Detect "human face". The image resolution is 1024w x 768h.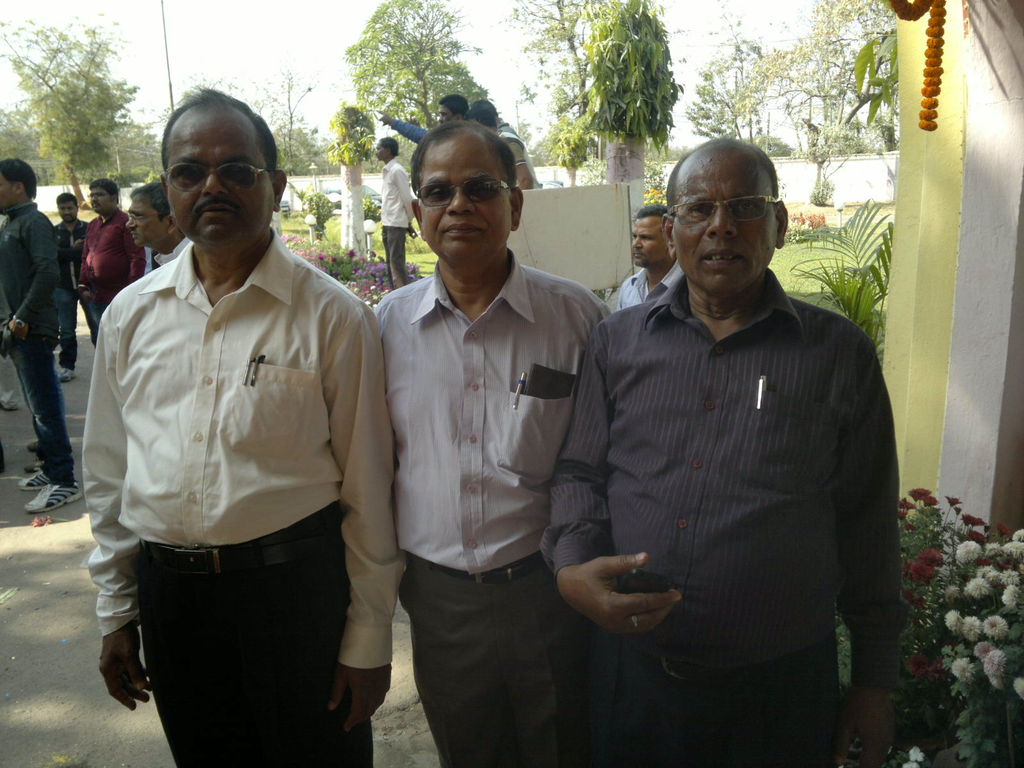
bbox(168, 102, 274, 246).
